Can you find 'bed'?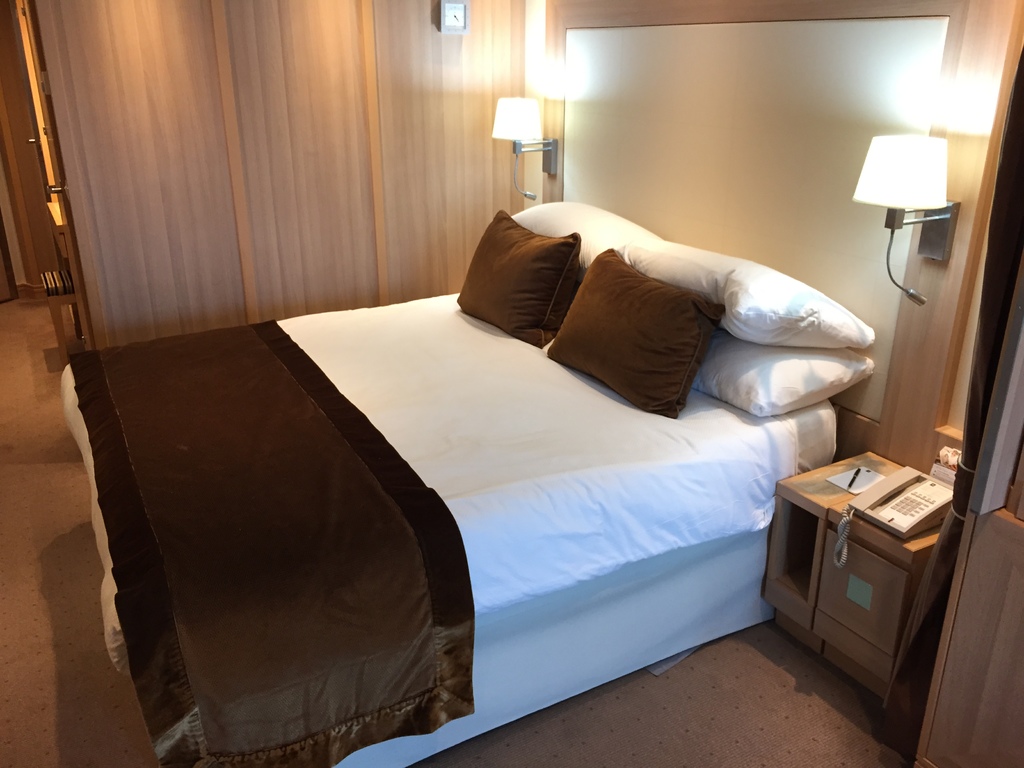
Yes, bounding box: {"x1": 59, "y1": 19, "x2": 949, "y2": 767}.
